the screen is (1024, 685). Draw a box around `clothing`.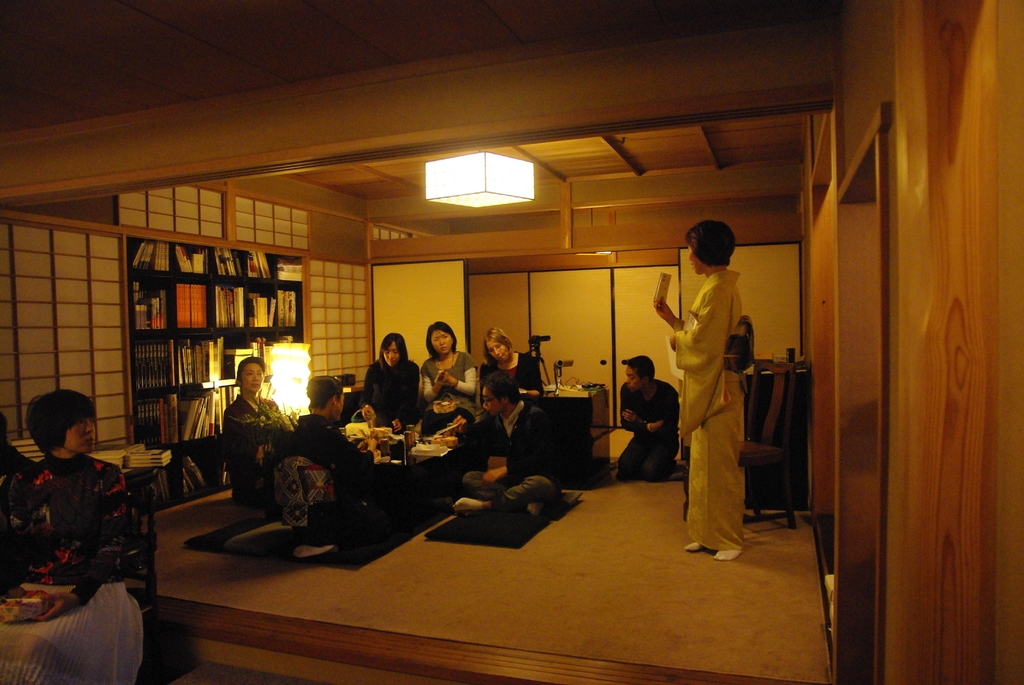
[x1=482, y1=356, x2=546, y2=404].
